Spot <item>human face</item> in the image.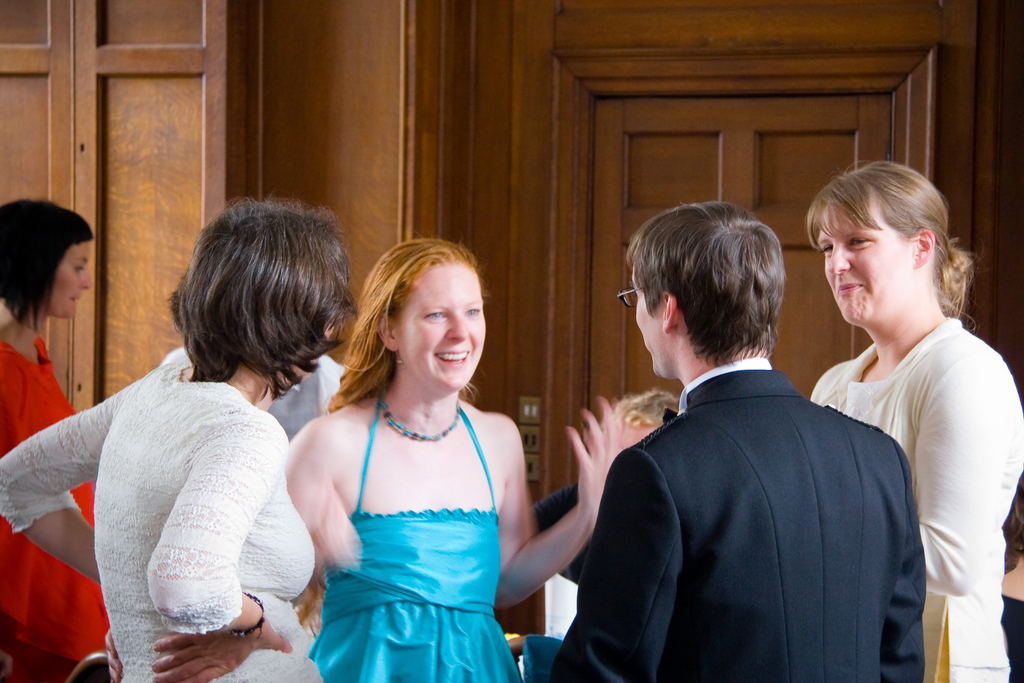
<item>human face</item> found at 622/420/655/450.
